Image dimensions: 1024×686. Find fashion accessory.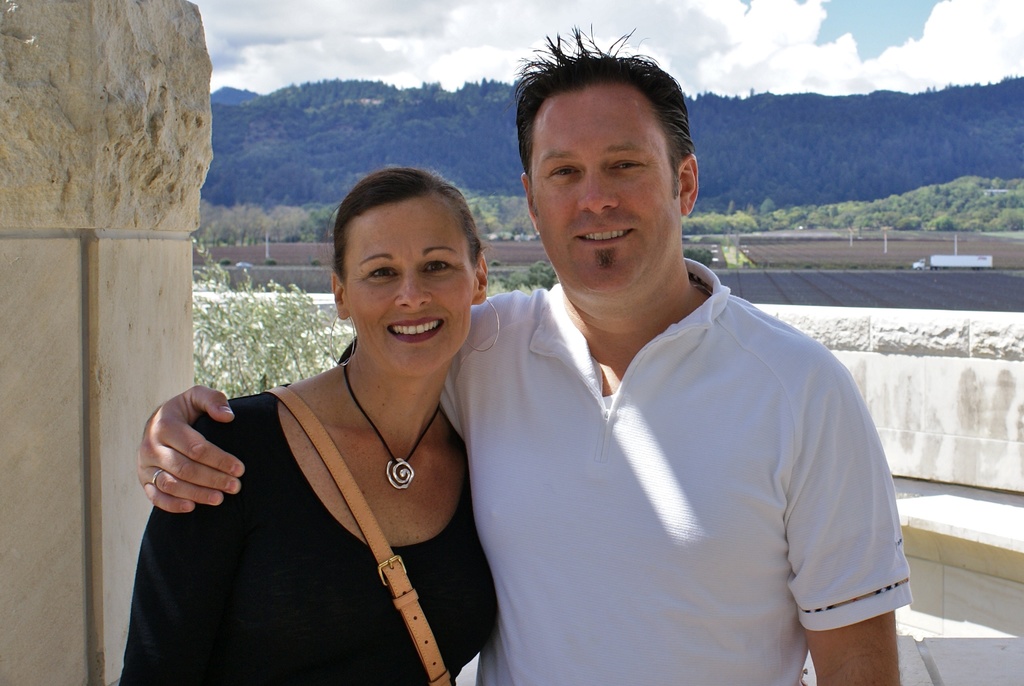
(left=464, top=296, right=502, bottom=354).
